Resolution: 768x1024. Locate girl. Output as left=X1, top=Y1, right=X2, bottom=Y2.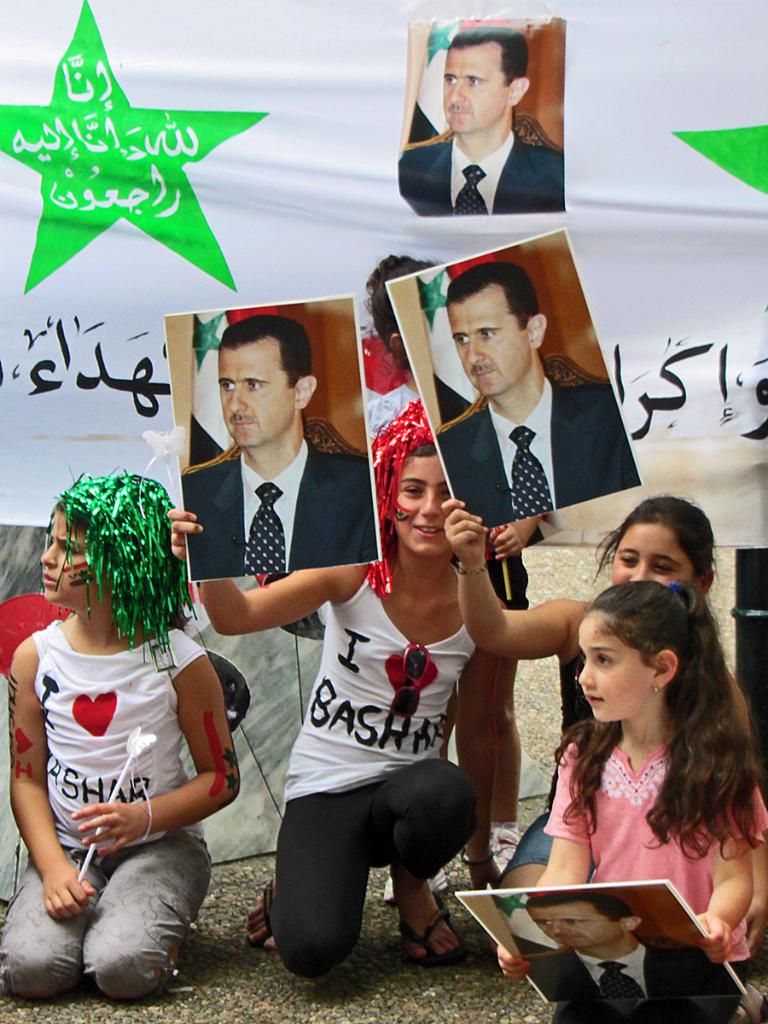
left=438, top=497, right=767, bottom=974.
